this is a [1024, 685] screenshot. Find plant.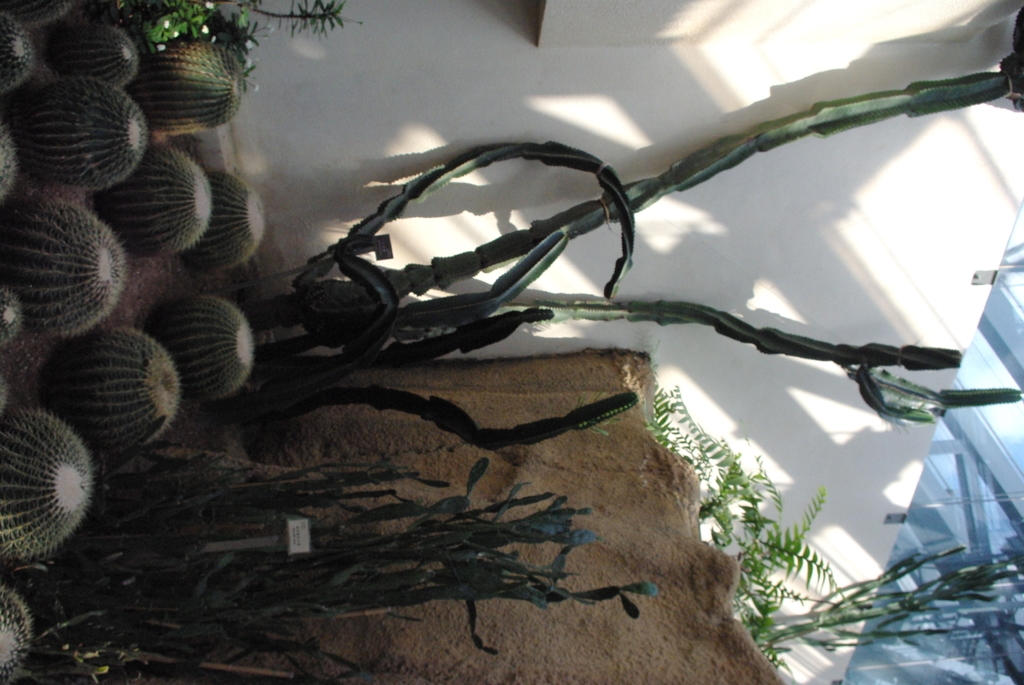
Bounding box: l=115, t=0, r=367, b=59.
